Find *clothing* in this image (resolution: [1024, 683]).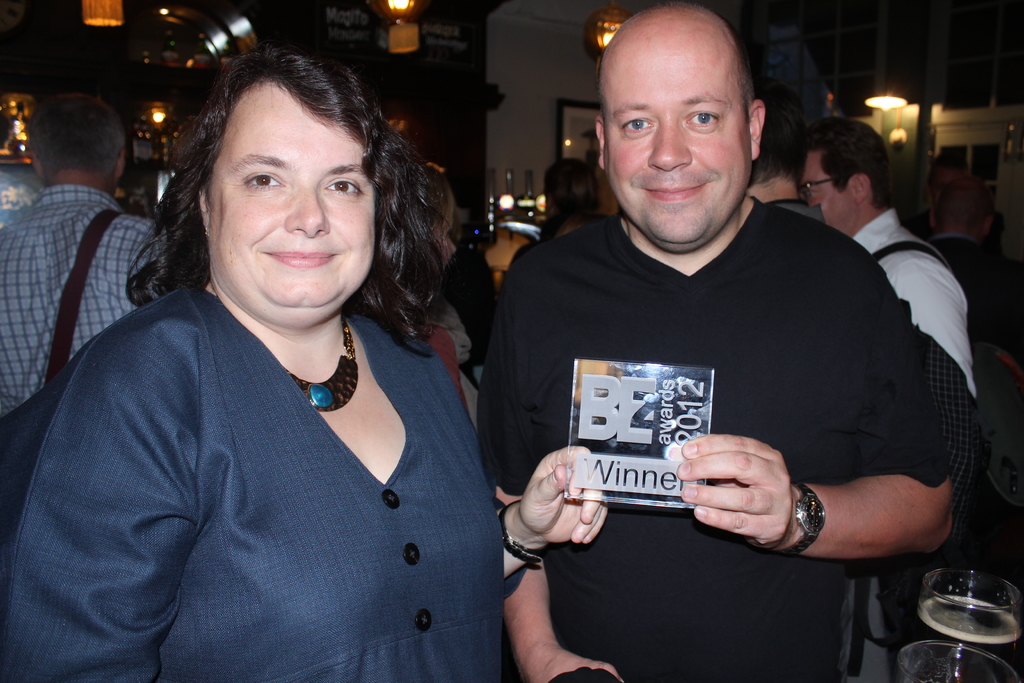
region(392, 323, 481, 422).
